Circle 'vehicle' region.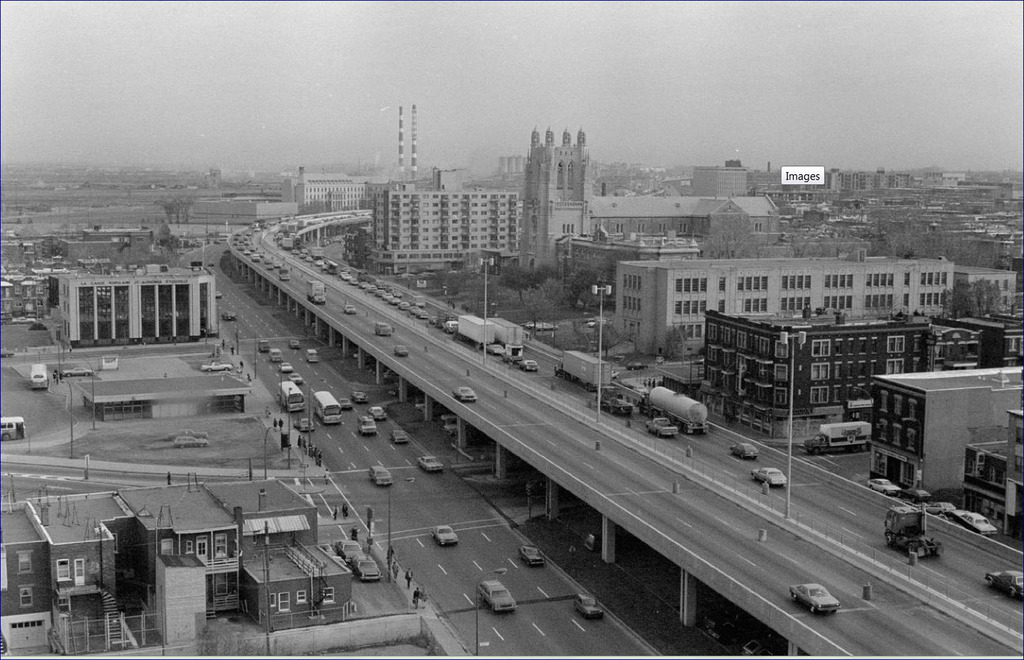
Region: (left=572, top=527, right=605, bottom=569).
